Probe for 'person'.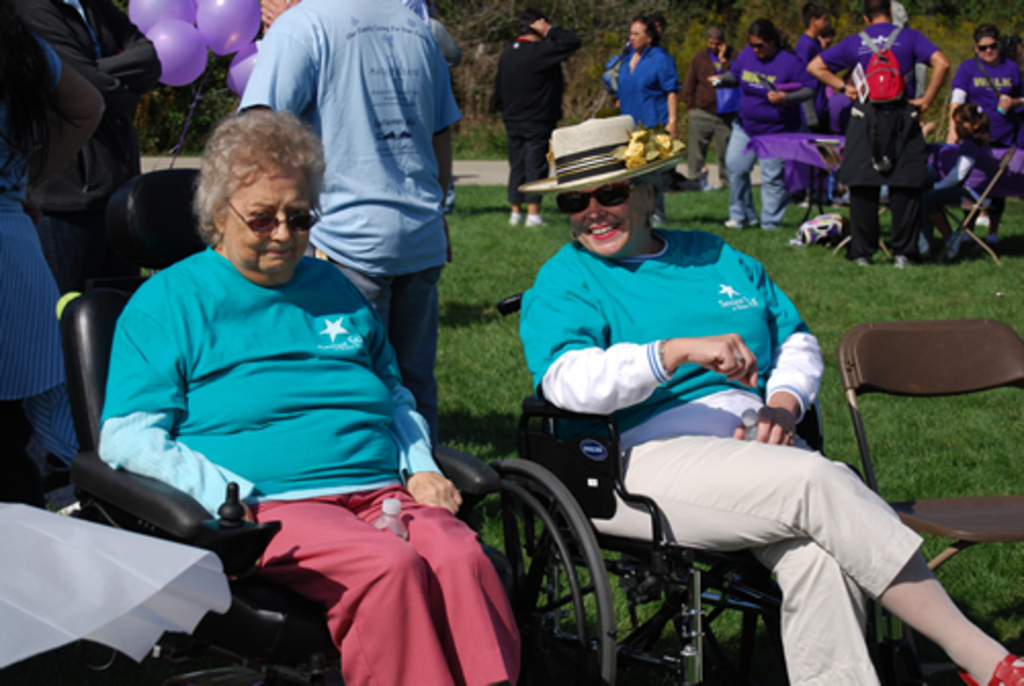
Probe result: Rect(412, 2, 461, 74).
